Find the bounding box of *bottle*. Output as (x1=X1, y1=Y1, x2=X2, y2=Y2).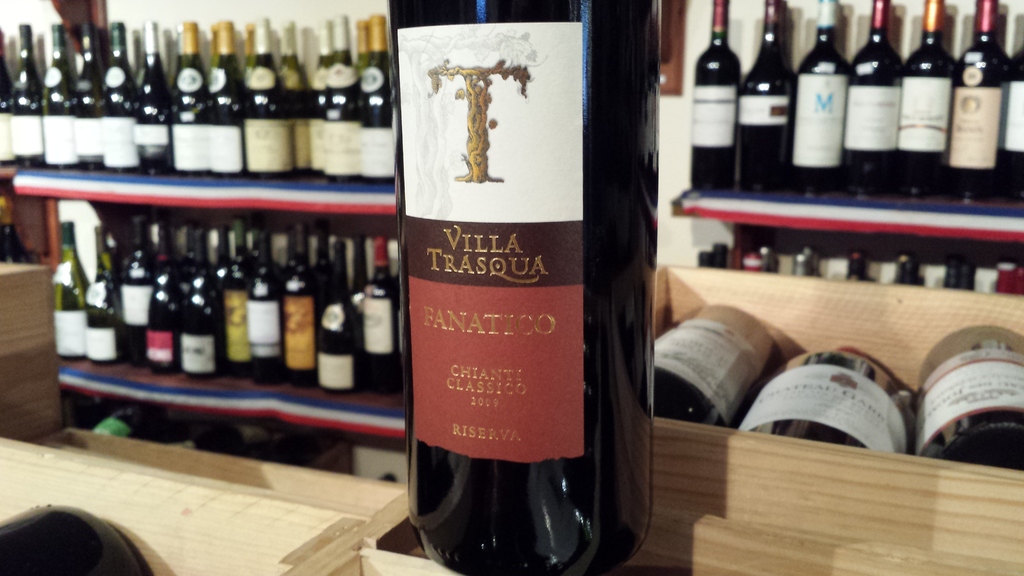
(x1=789, y1=0, x2=848, y2=196).
